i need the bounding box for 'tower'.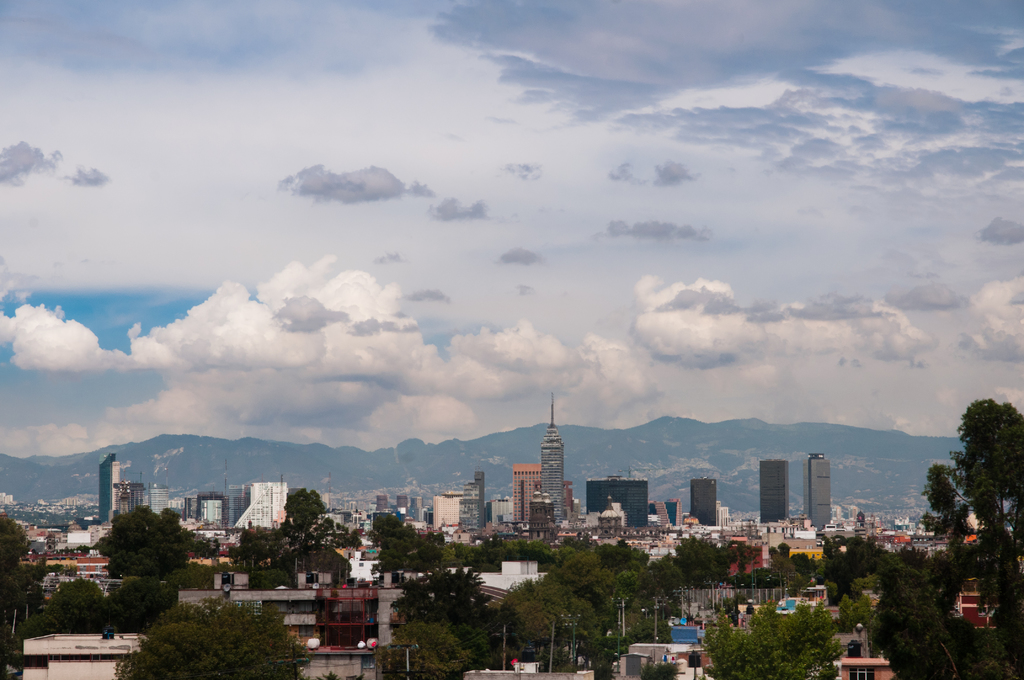
Here it is: (99,455,120,519).
